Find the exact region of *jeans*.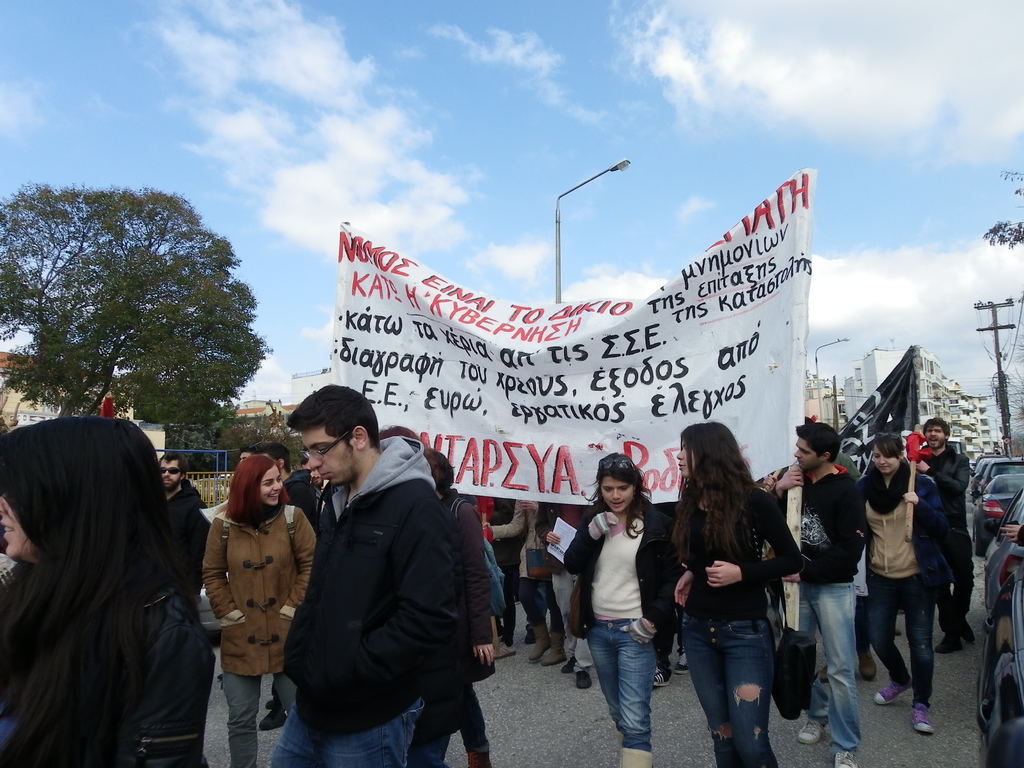
Exact region: rect(224, 672, 292, 767).
